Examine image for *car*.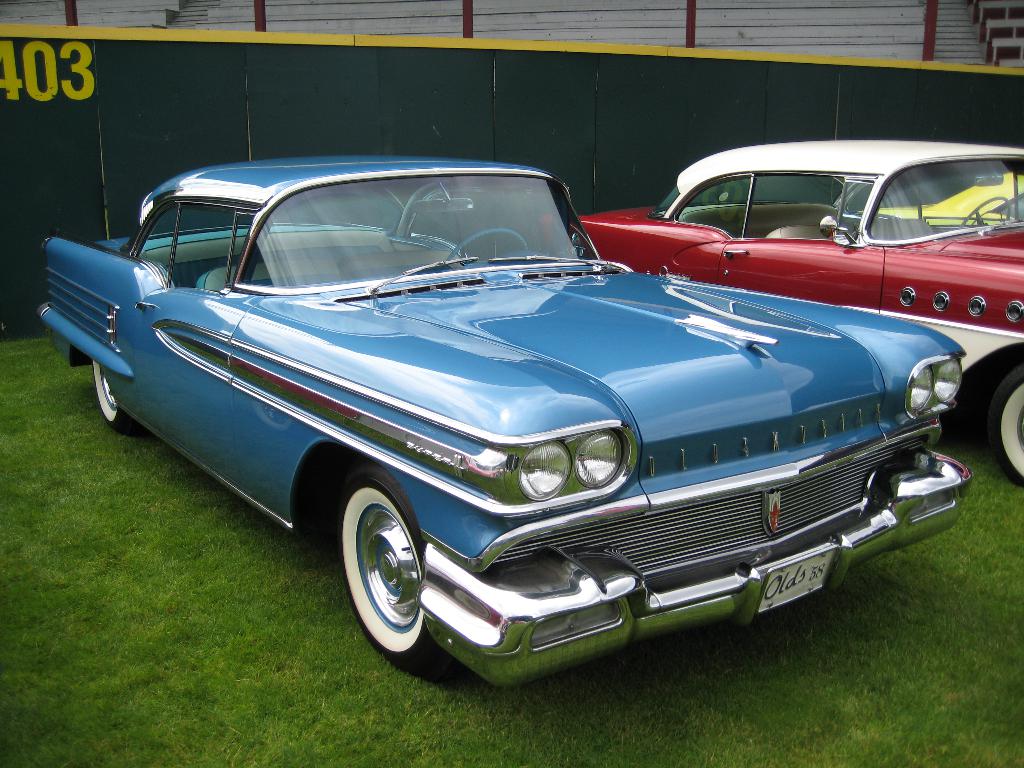
Examination result: bbox=[40, 158, 972, 688].
